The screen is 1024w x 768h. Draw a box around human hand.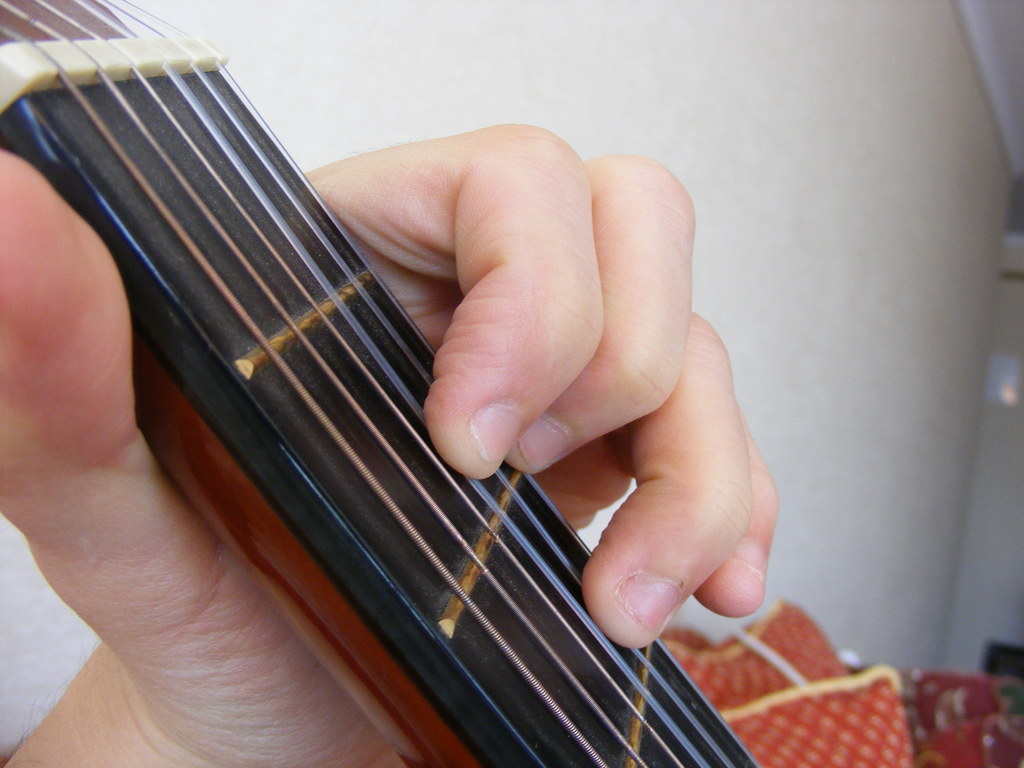
bbox=[0, 121, 776, 767].
